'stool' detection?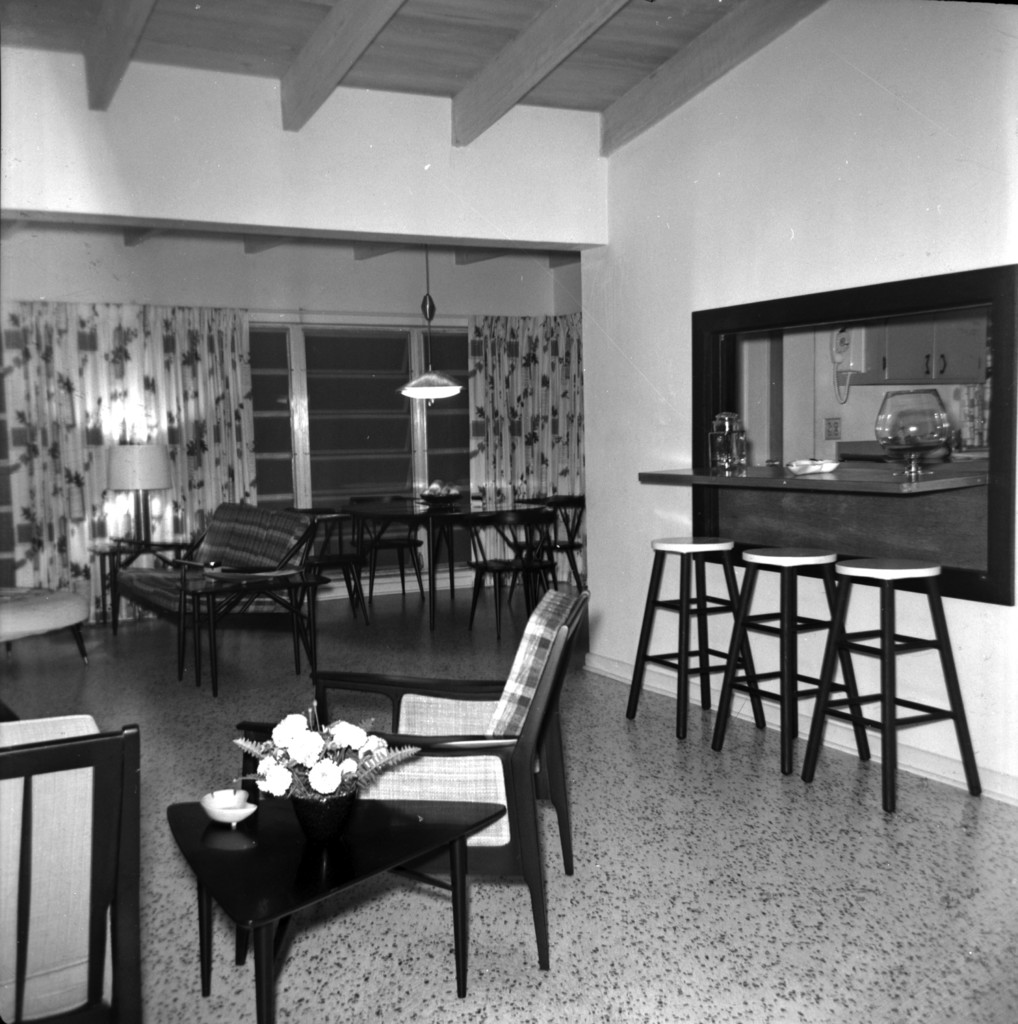
box(626, 532, 766, 740)
